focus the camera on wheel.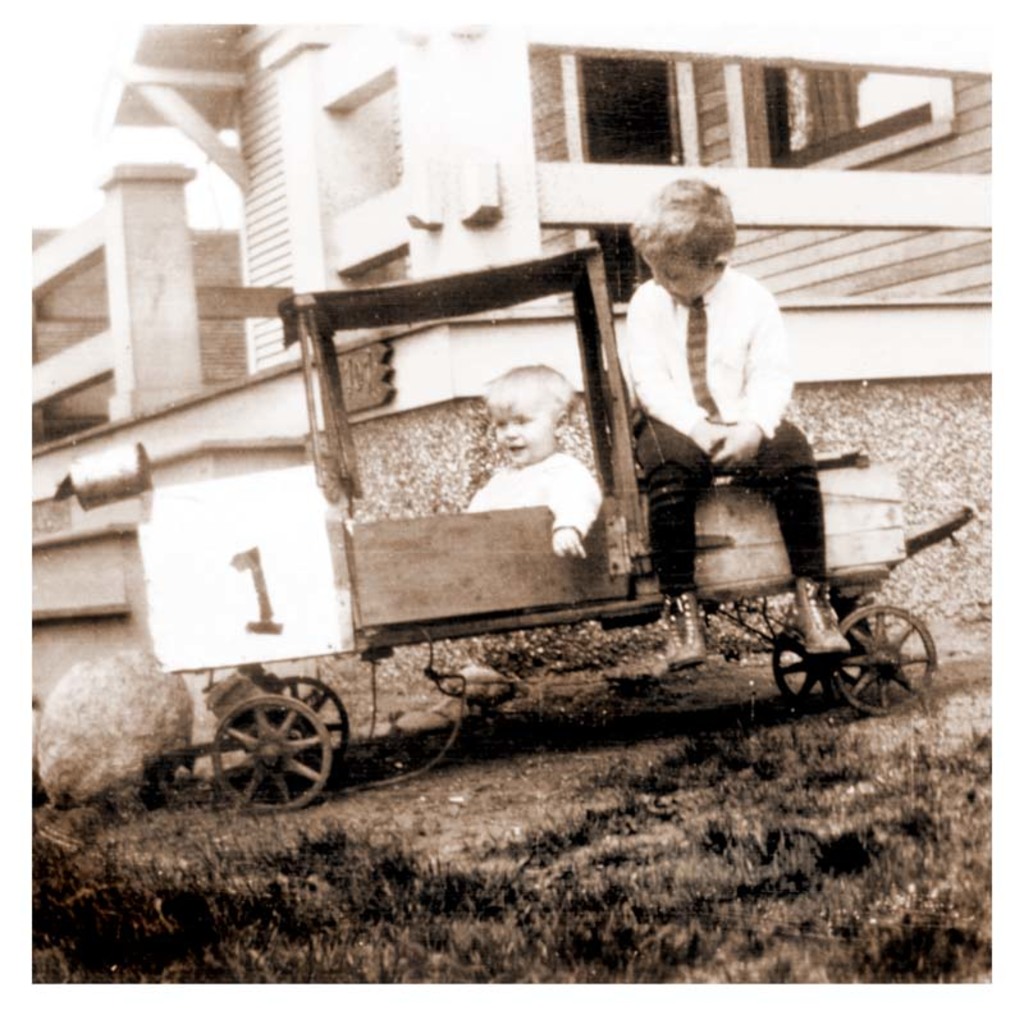
Focus region: 285:676:356:774.
